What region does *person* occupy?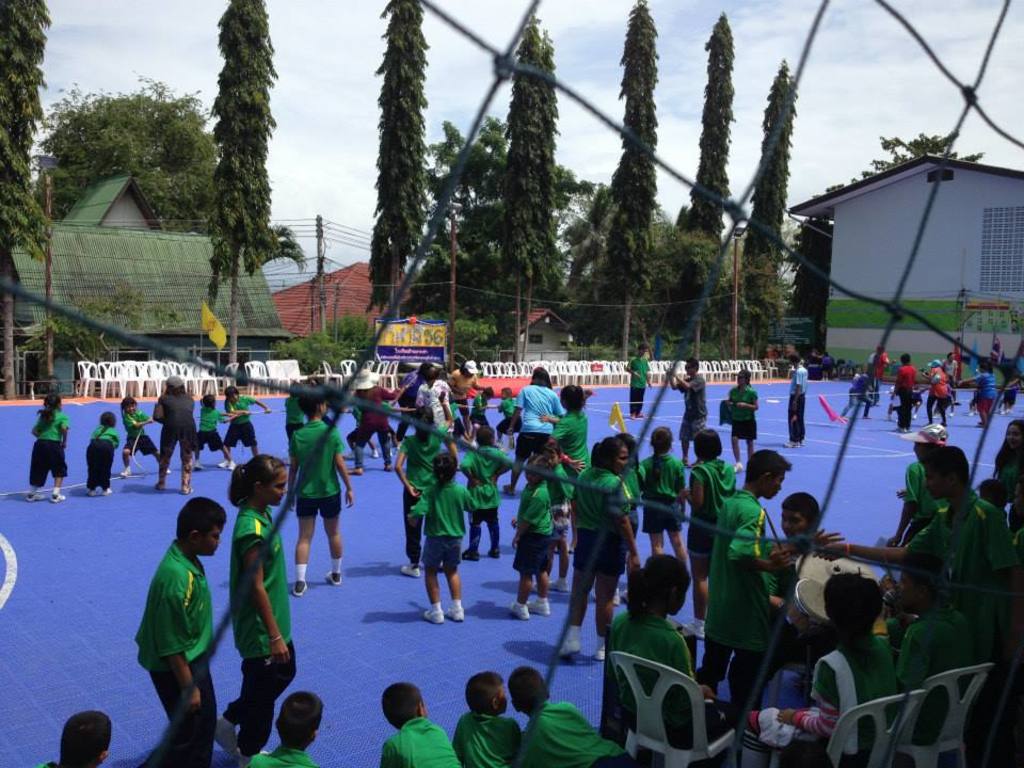
(x1=155, y1=374, x2=199, y2=495).
